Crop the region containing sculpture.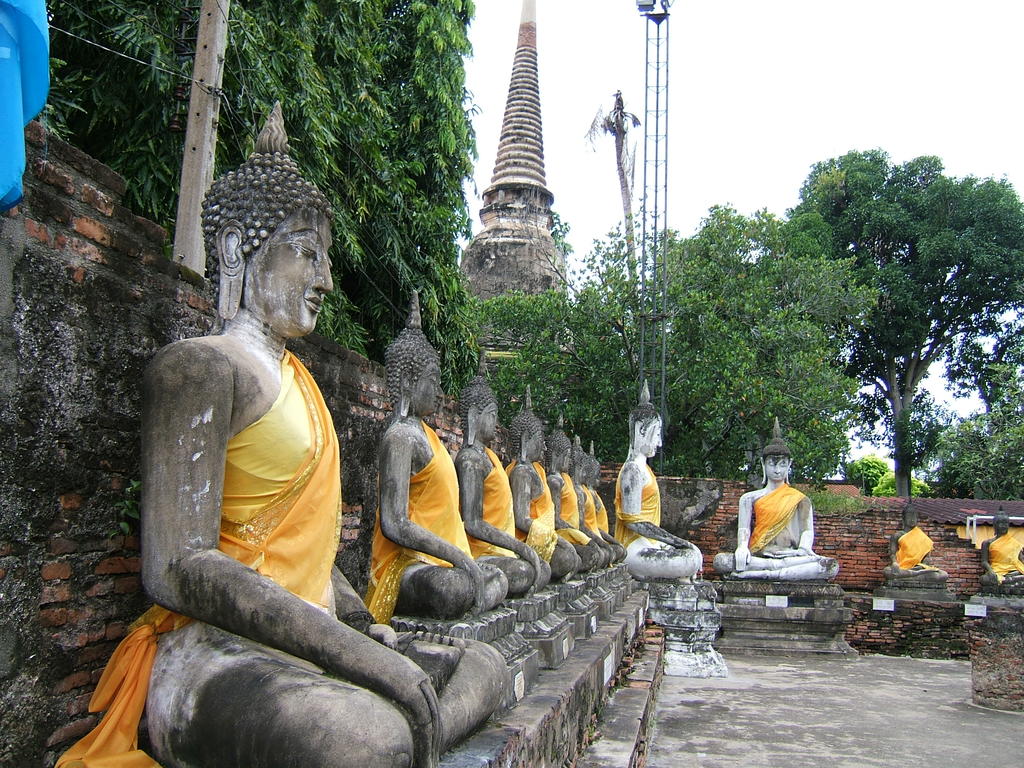
Crop region: x1=572, y1=436, x2=616, y2=563.
